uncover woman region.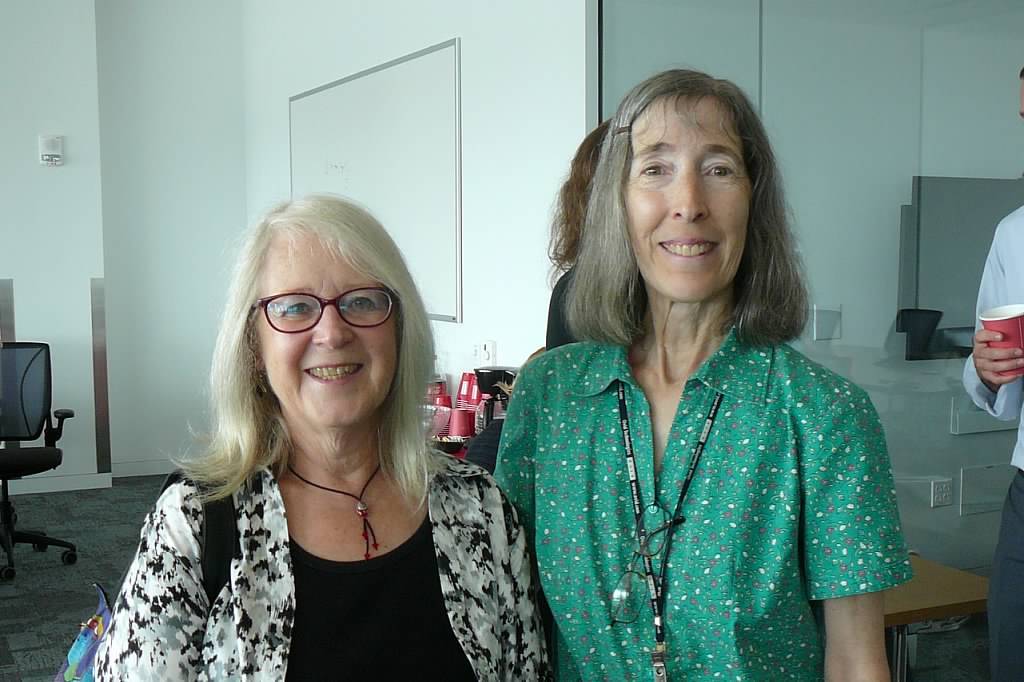
Uncovered: x1=94 y1=195 x2=551 y2=681.
